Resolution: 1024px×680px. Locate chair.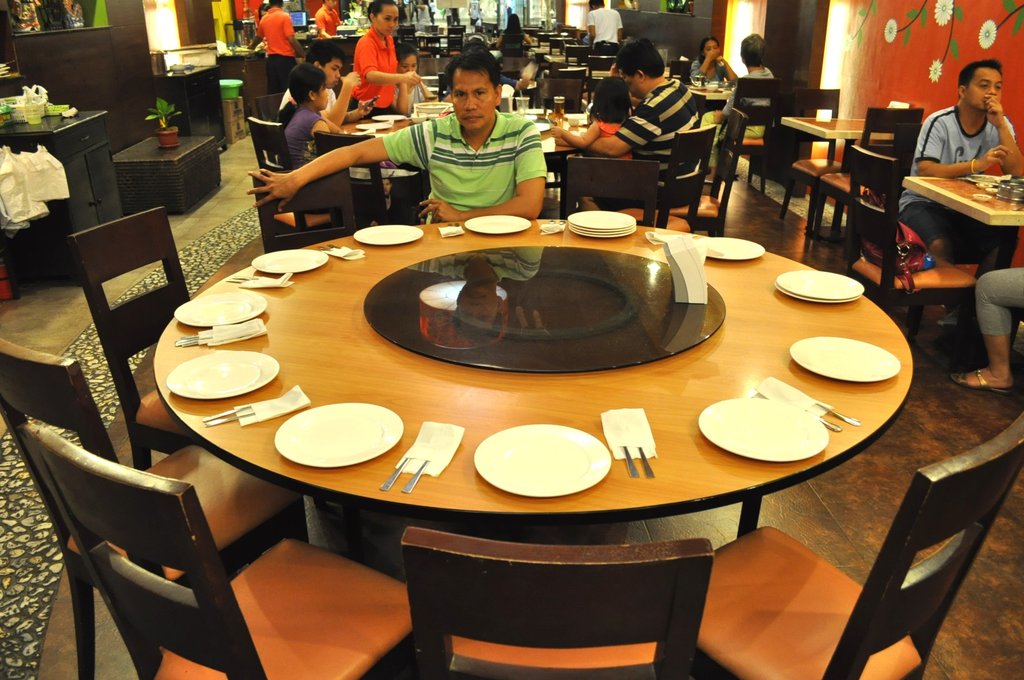
BBox(850, 145, 982, 382).
